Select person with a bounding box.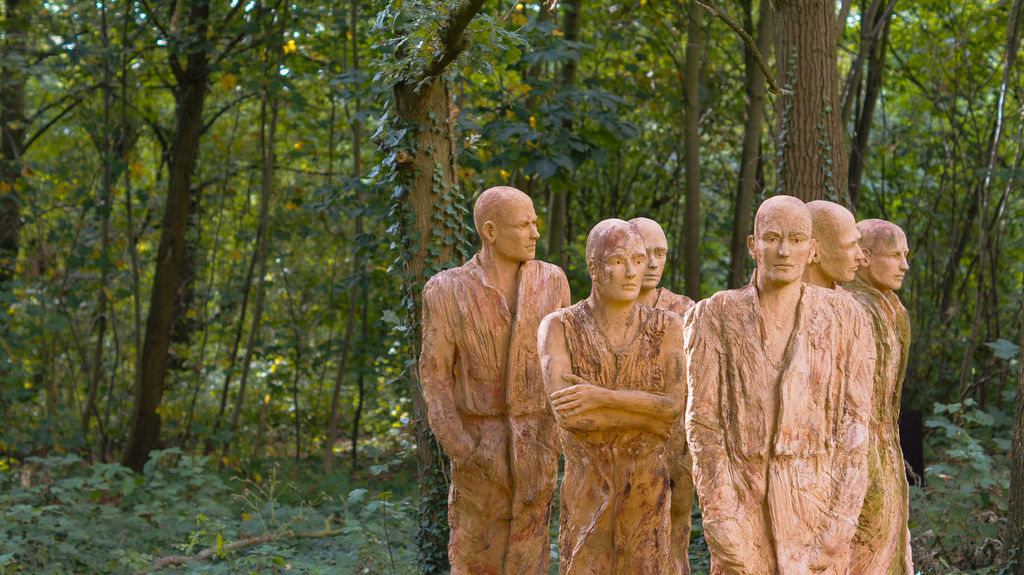
[430, 180, 570, 574].
